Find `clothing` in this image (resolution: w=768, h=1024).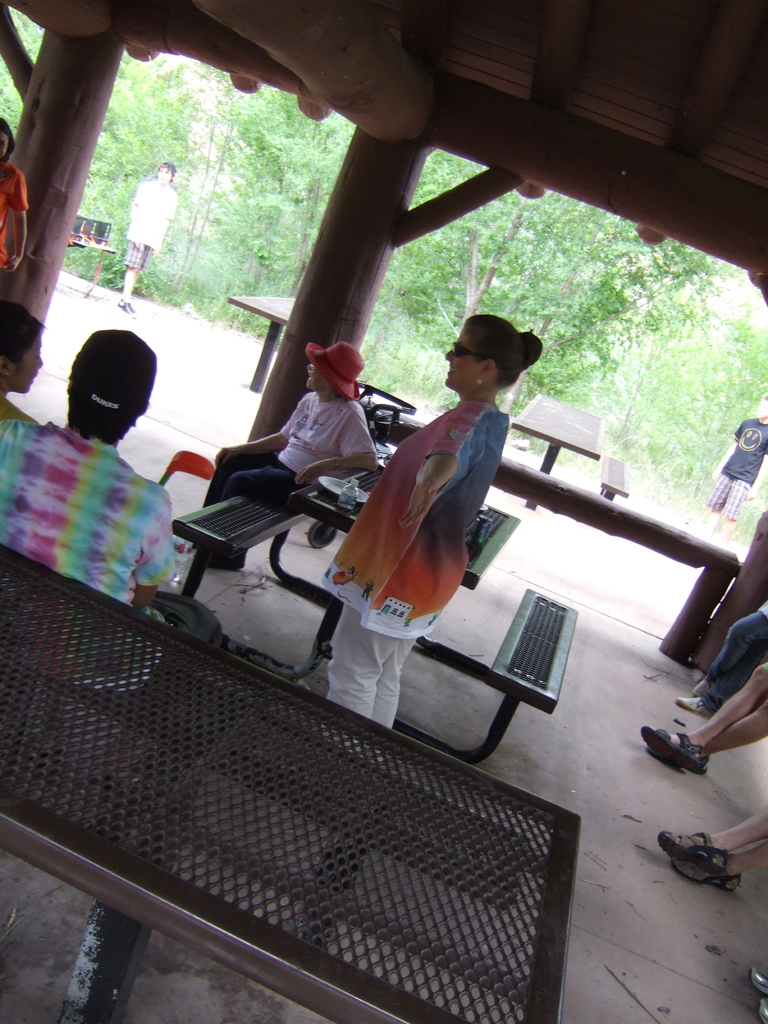
BBox(3, 404, 204, 614).
